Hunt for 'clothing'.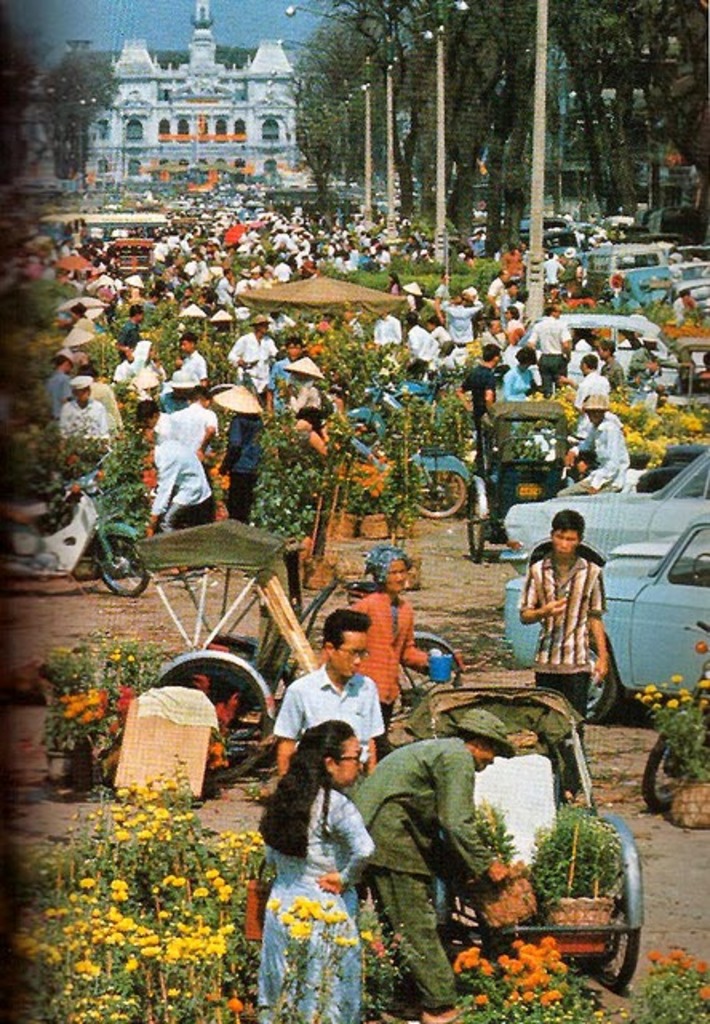
Hunted down at 517:554:604:733.
